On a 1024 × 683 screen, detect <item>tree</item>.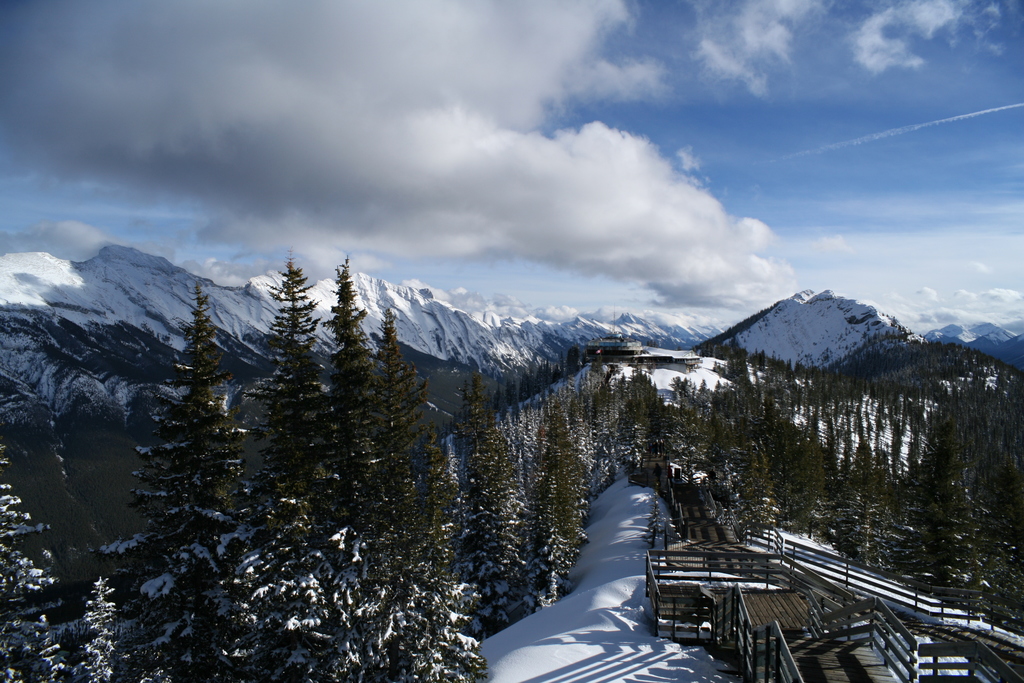
[x1=781, y1=400, x2=828, y2=555].
